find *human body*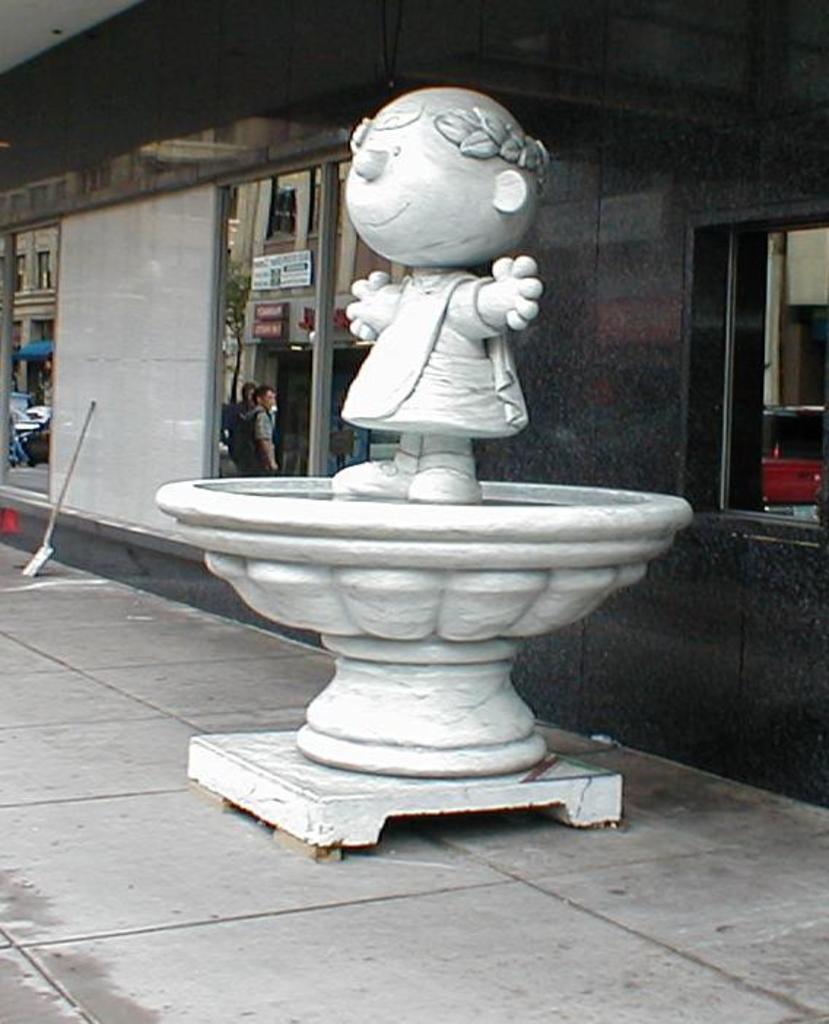
box=[232, 397, 247, 468]
